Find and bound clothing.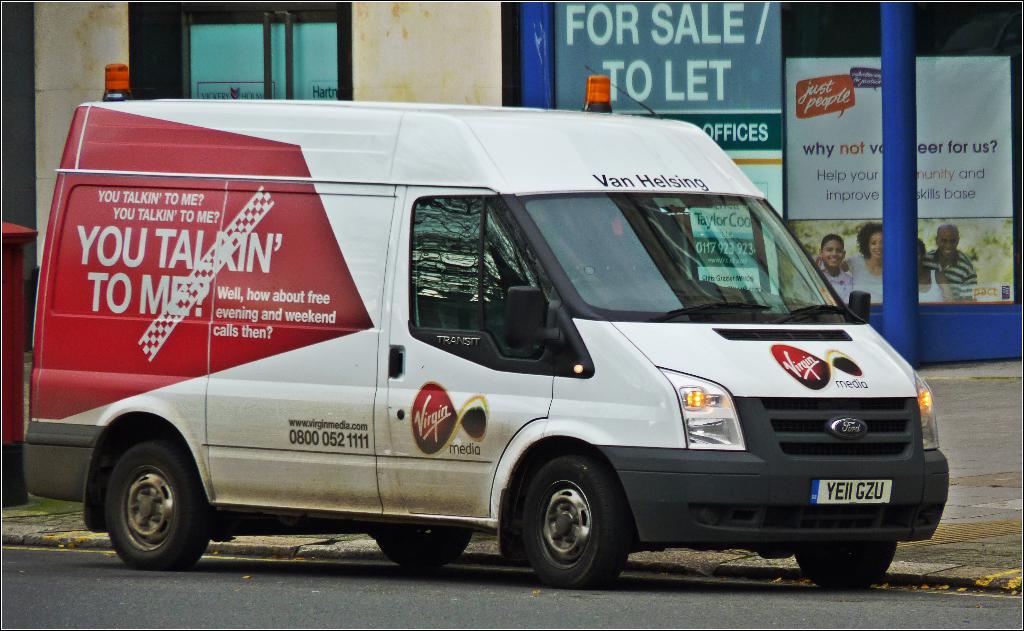
Bound: [left=847, top=253, right=884, bottom=308].
